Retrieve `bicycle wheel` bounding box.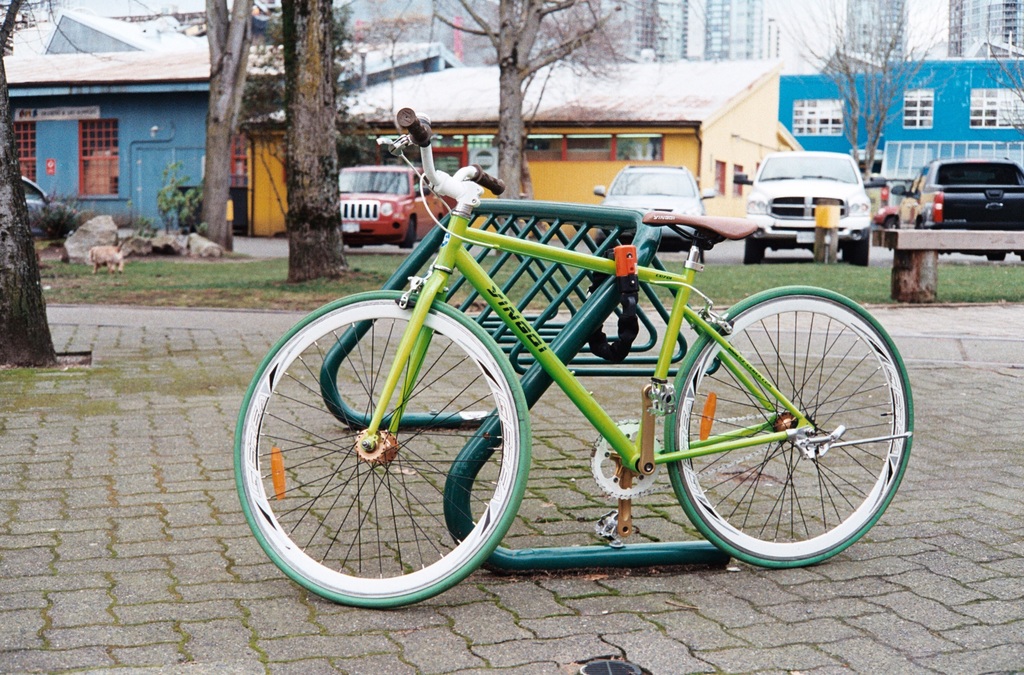
Bounding box: box=[662, 285, 913, 571].
